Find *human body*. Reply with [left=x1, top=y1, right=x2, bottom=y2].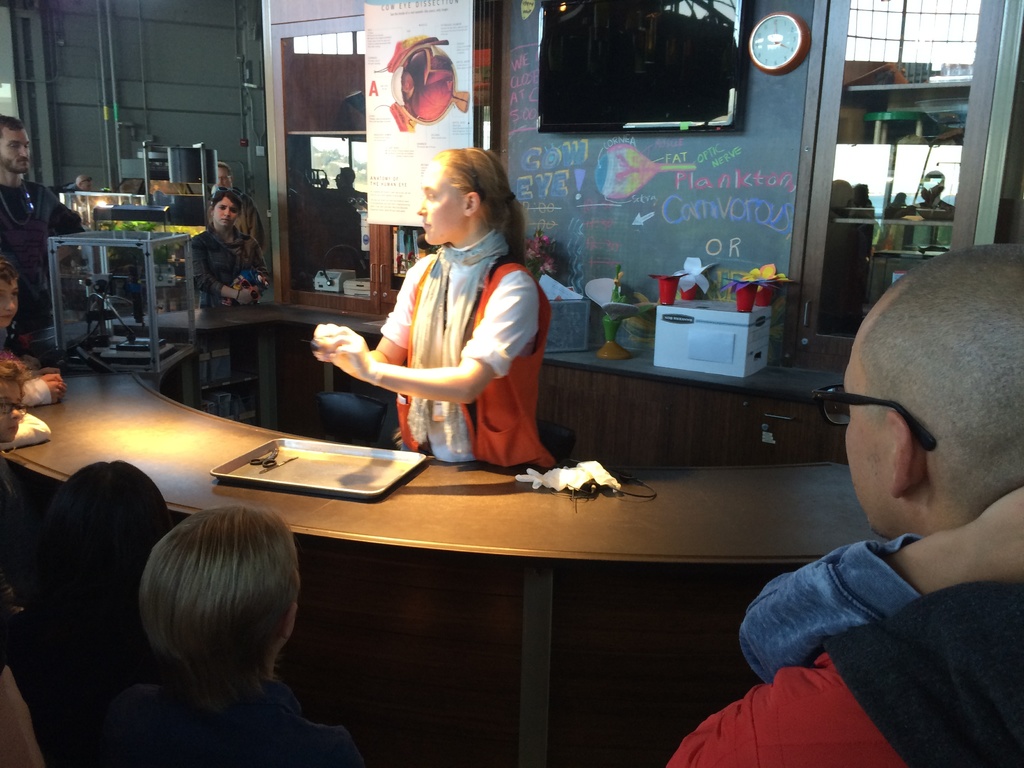
[left=182, top=225, right=274, bottom=311].
